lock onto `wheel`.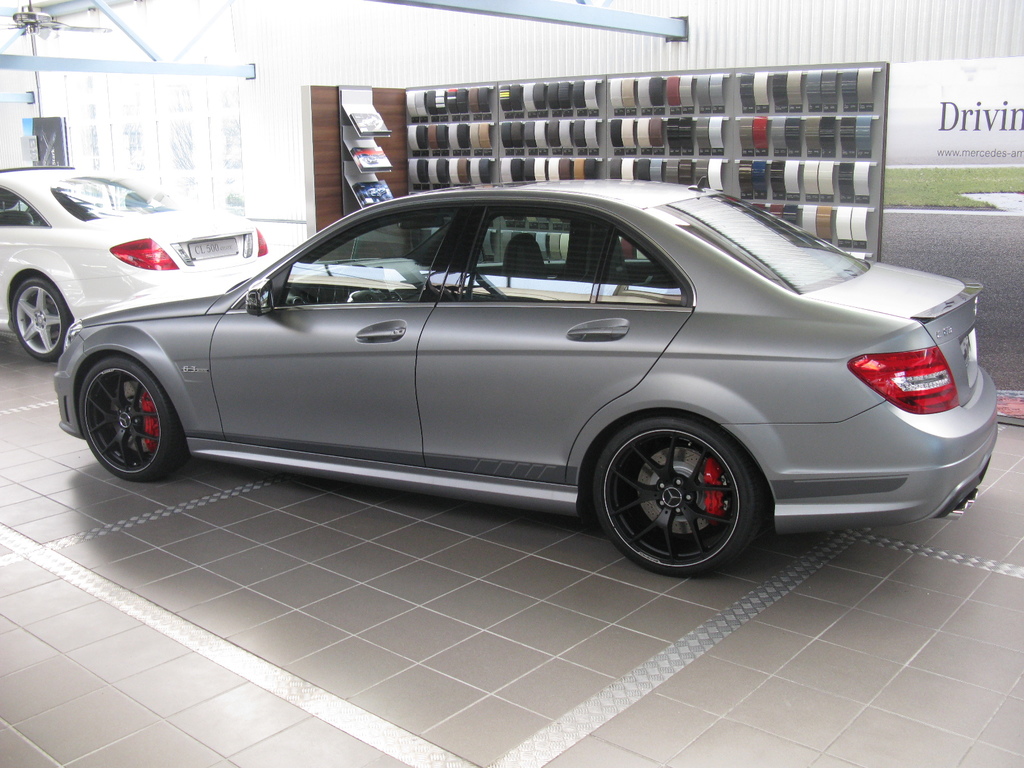
Locked: box(582, 412, 768, 564).
